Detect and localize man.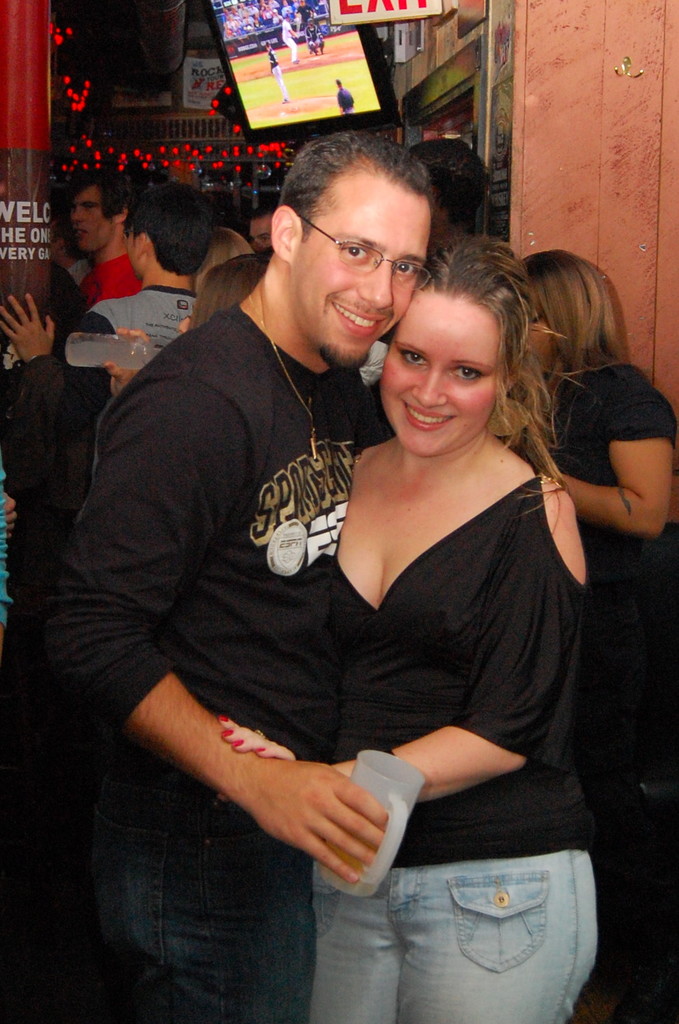
Localized at {"x1": 42, "y1": 204, "x2": 98, "y2": 286}.
